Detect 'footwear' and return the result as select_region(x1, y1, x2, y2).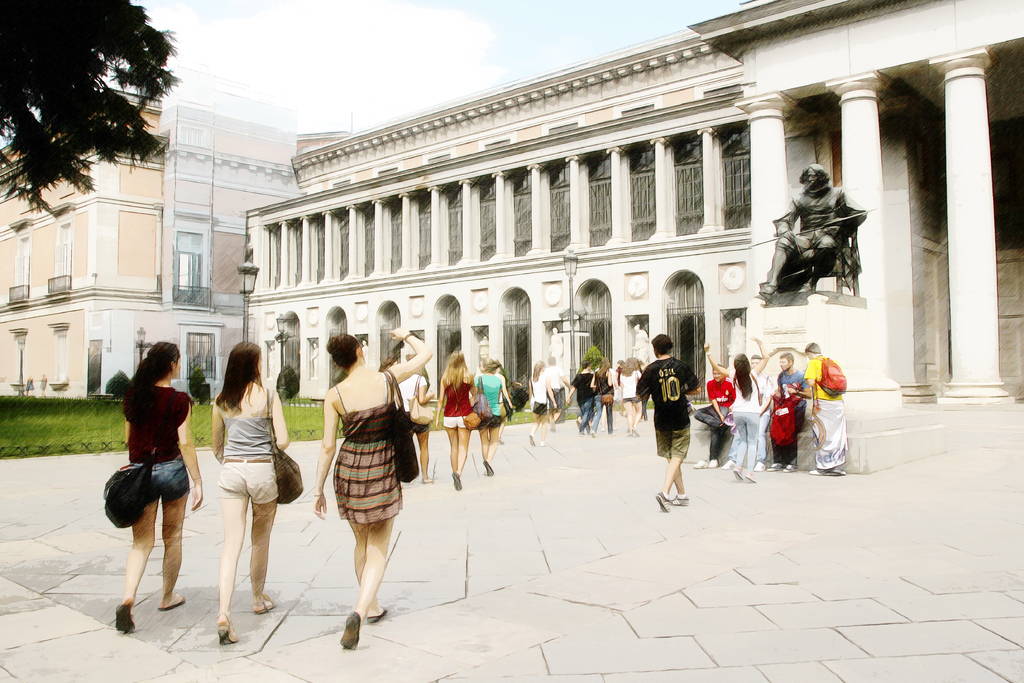
select_region(365, 605, 390, 622).
